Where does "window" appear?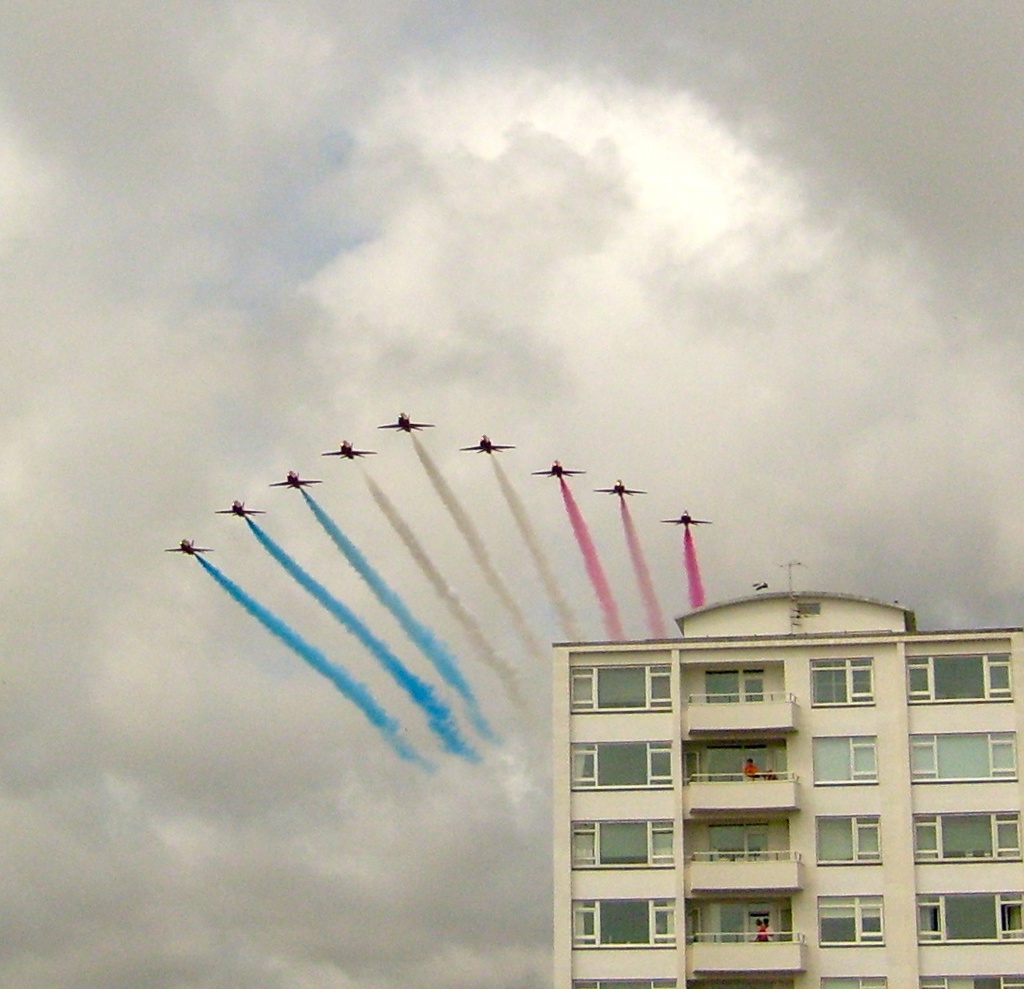
Appears at l=919, t=970, r=1023, b=988.
